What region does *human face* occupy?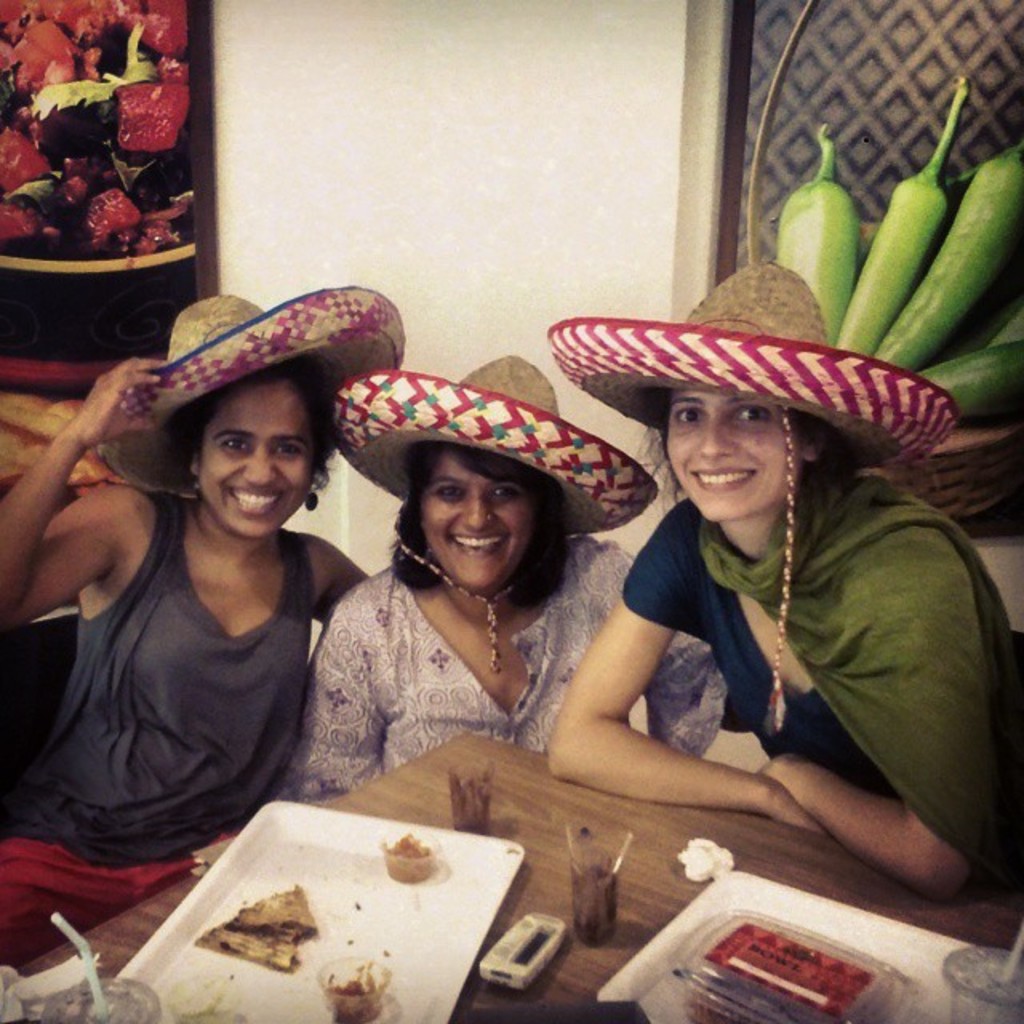
box=[419, 453, 536, 590].
